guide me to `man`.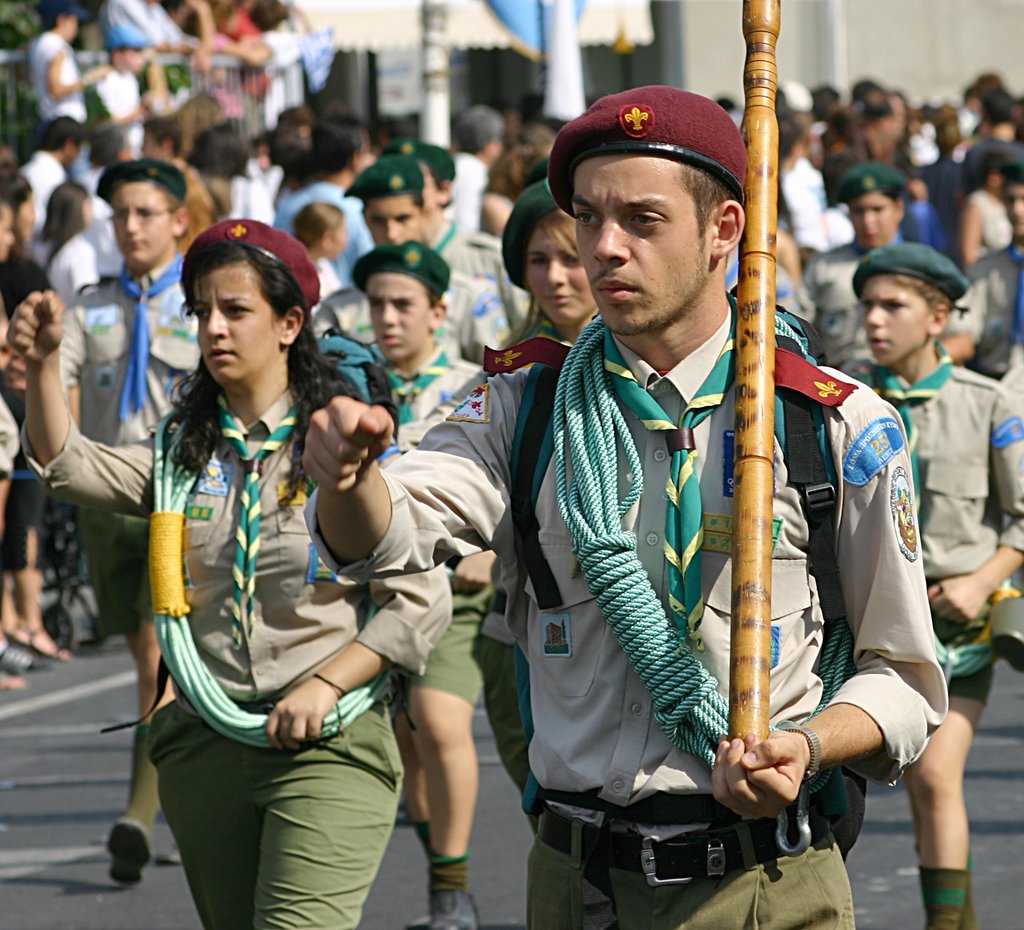
Guidance: select_region(269, 122, 368, 278).
